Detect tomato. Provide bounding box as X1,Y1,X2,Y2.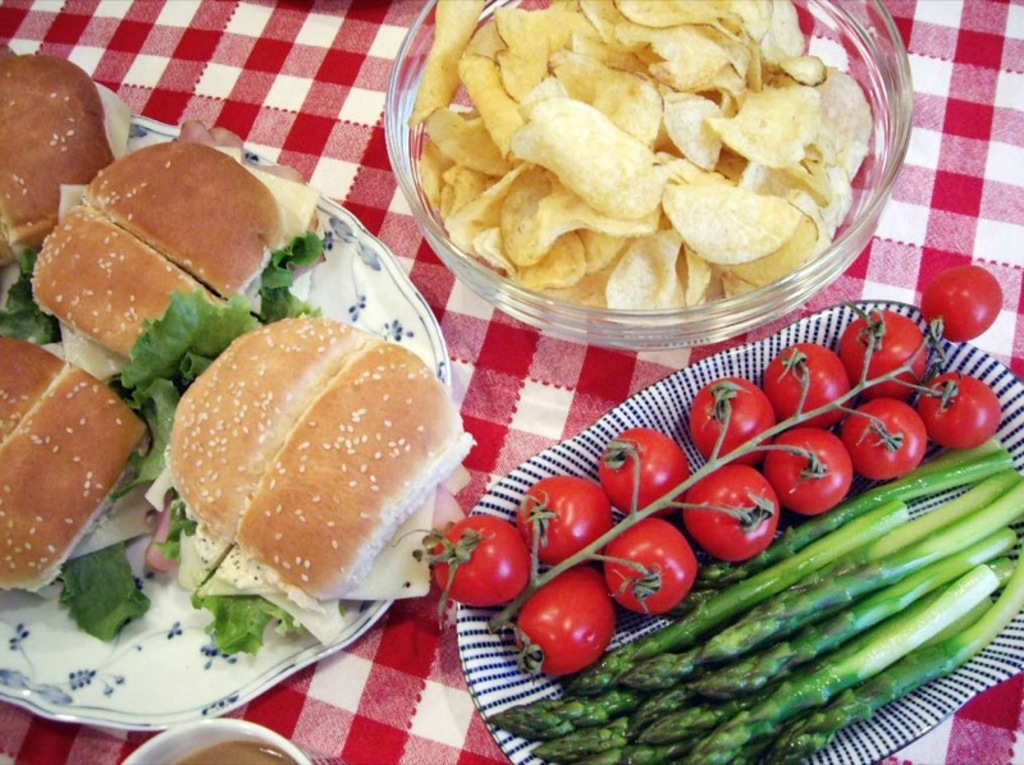
613,537,704,622.
